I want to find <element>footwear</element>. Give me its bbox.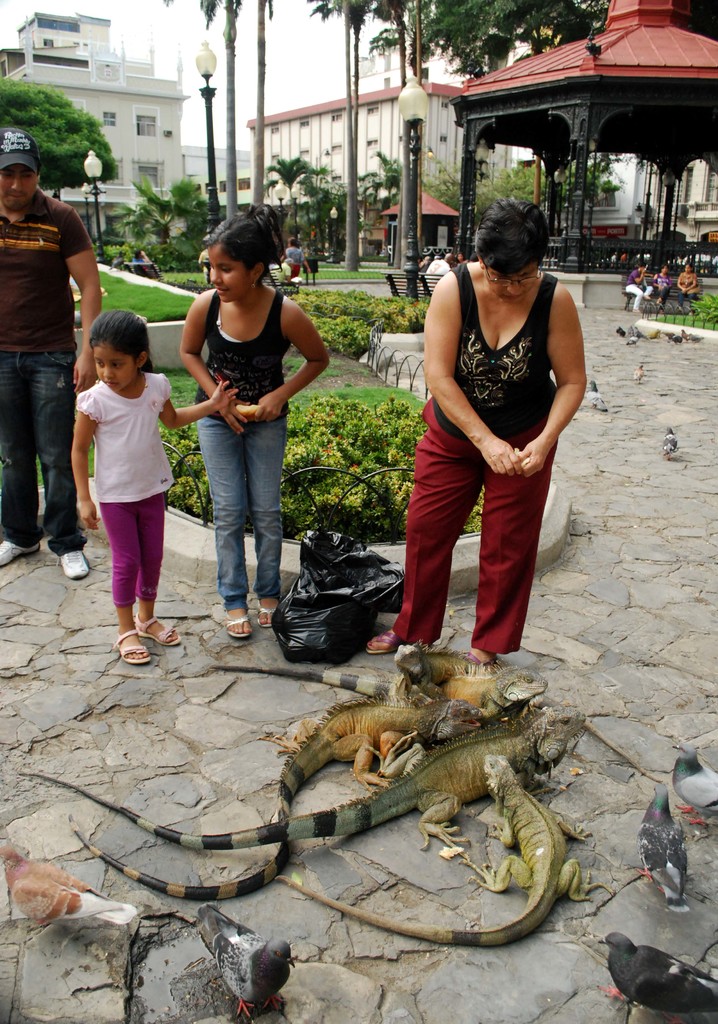
[462,648,502,666].
